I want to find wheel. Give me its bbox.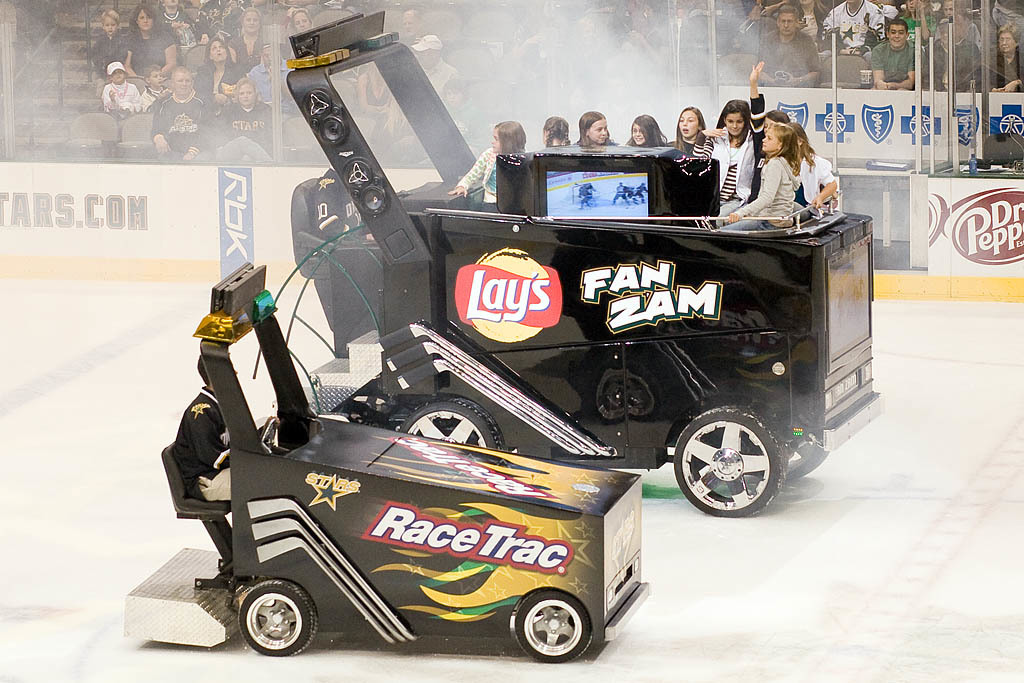
box=[508, 599, 589, 673].
